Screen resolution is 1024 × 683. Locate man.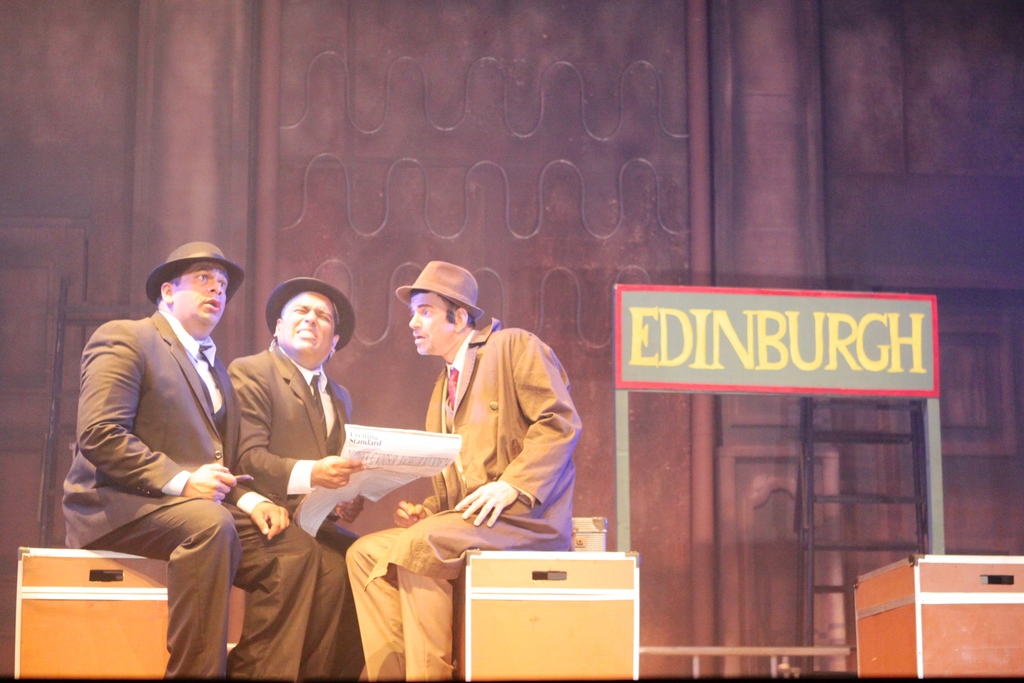
region(223, 272, 364, 682).
